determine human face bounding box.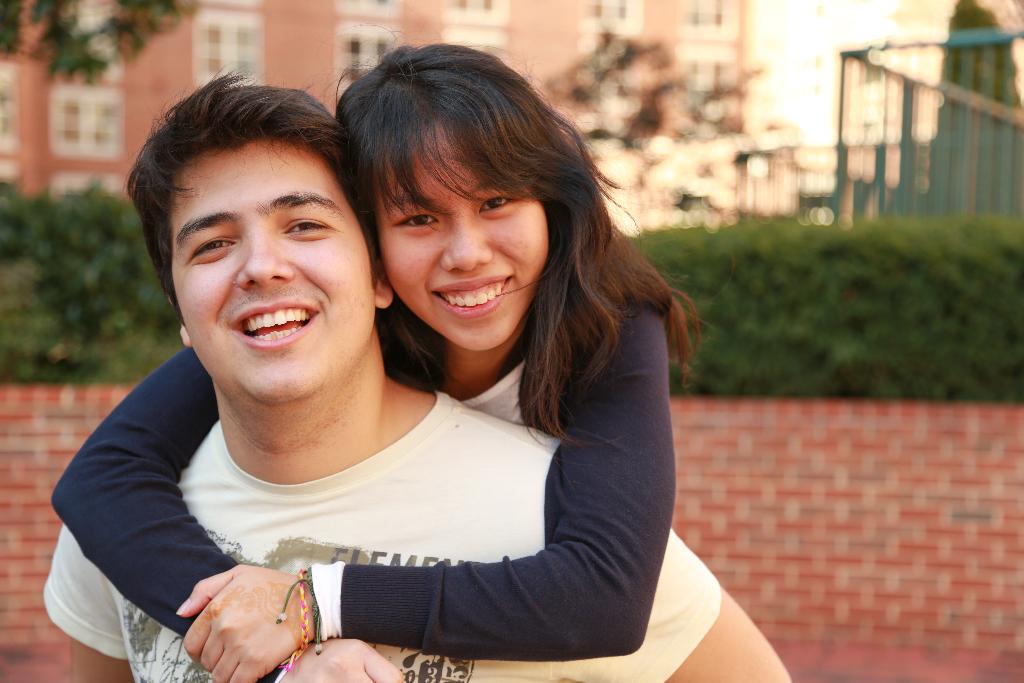
Determined: (170,135,371,407).
